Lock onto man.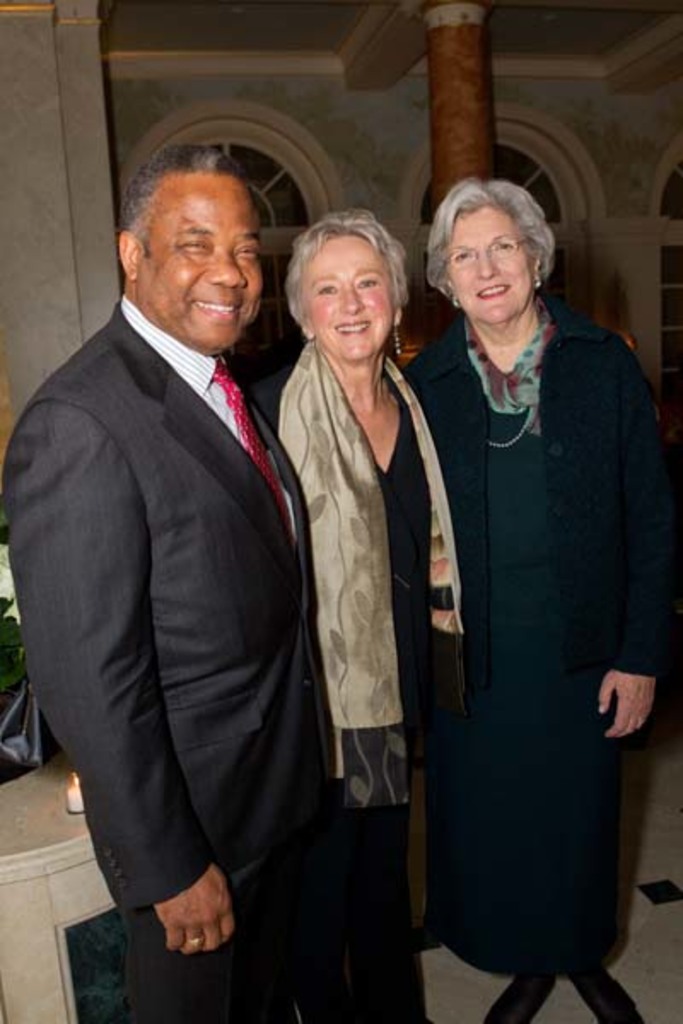
Locked: bbox=(38, 114, 377, 990).
